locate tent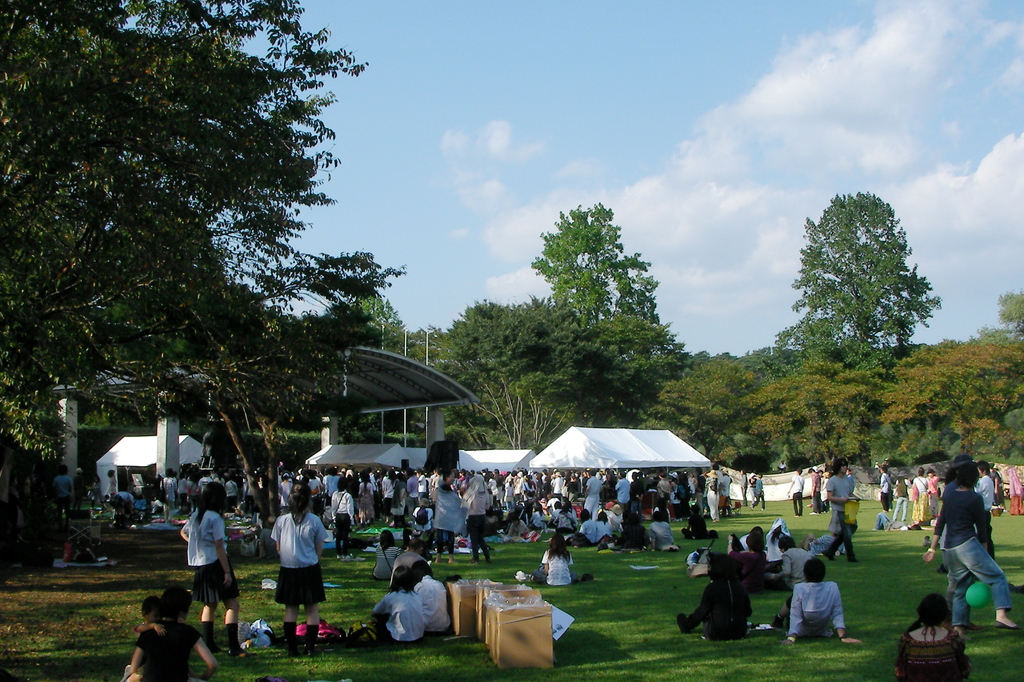
region(531, 425, 739, 546)
